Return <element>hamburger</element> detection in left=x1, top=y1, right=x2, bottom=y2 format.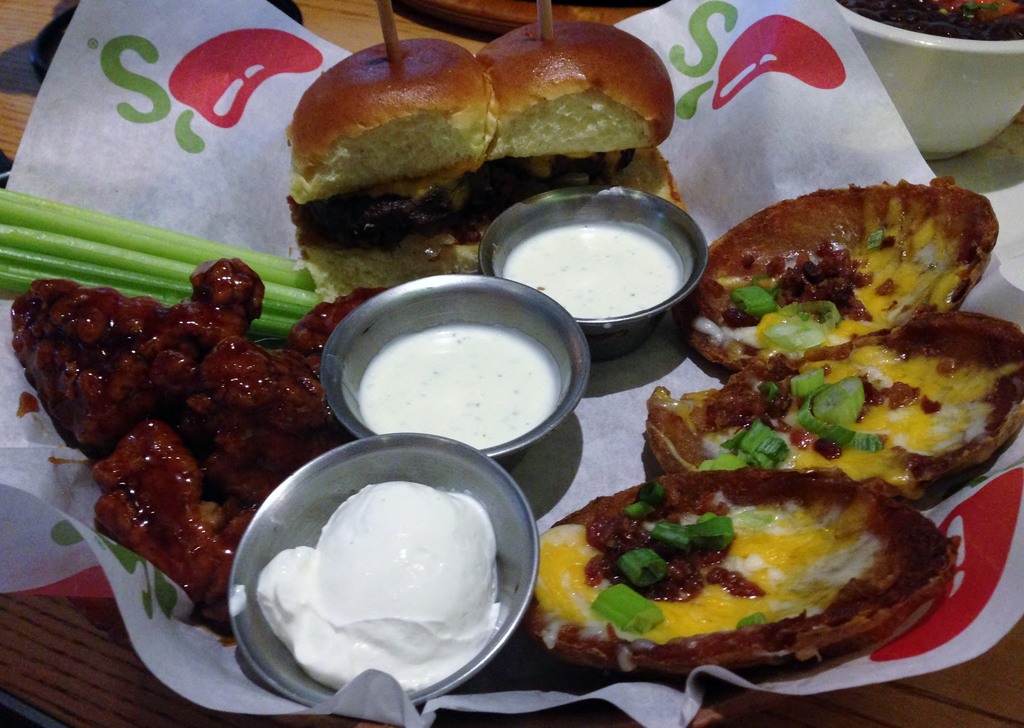
left=284, top=16, right=674, bottom=298.
